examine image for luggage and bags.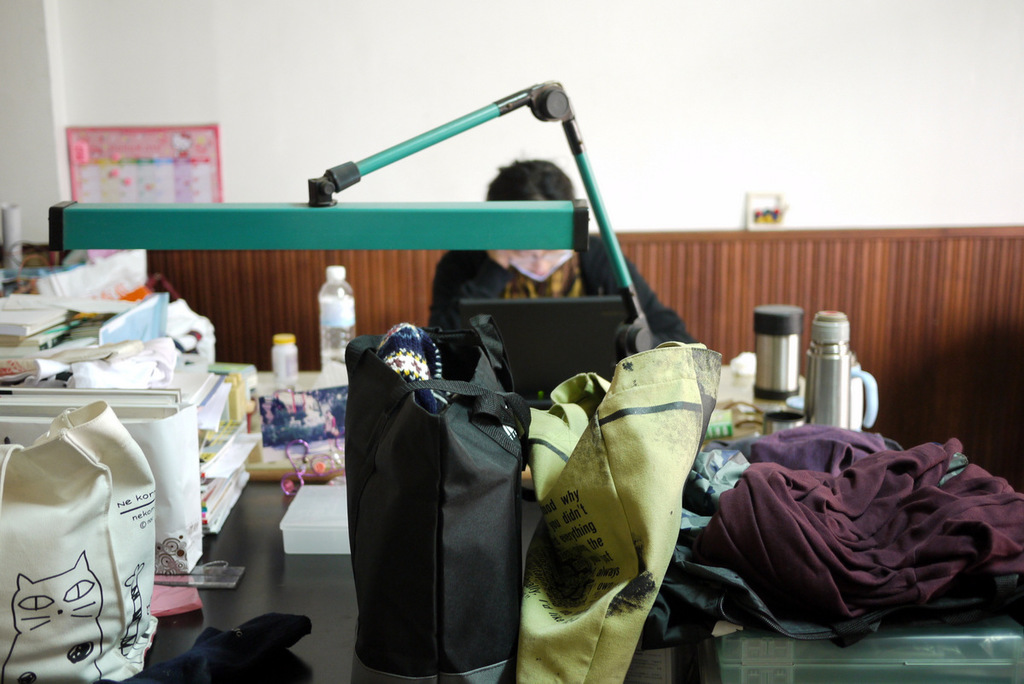
Examination result: [left=340, top=322, right=525, bottom=683].
